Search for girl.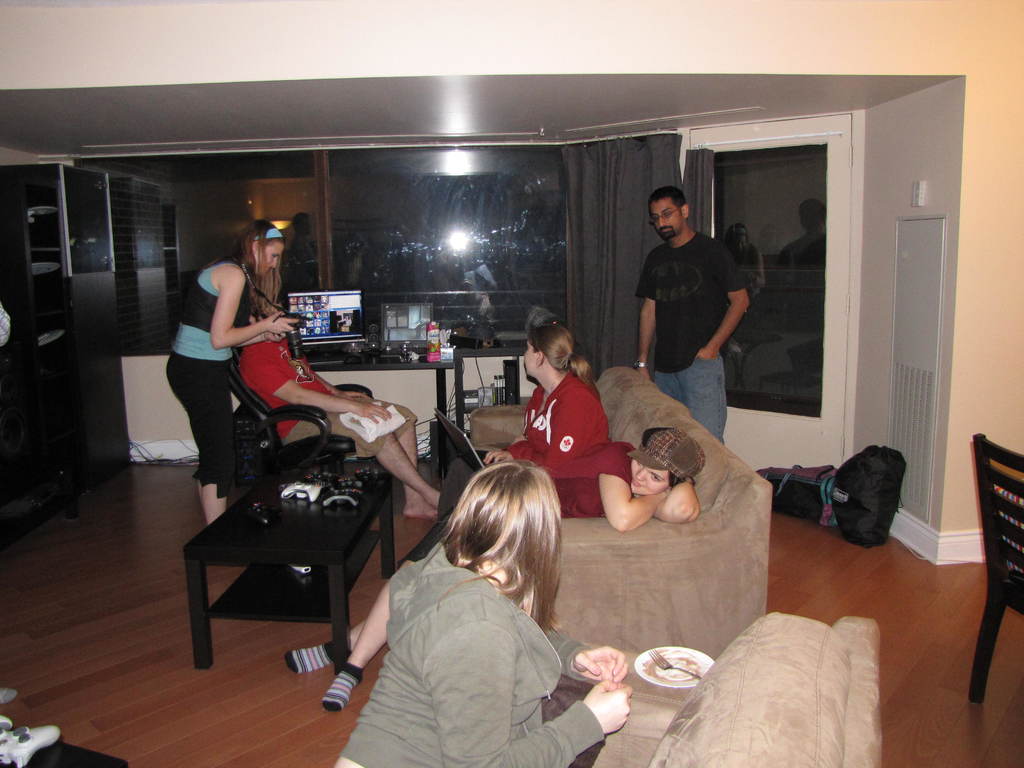
Found at 284, 425, 710, 712.
